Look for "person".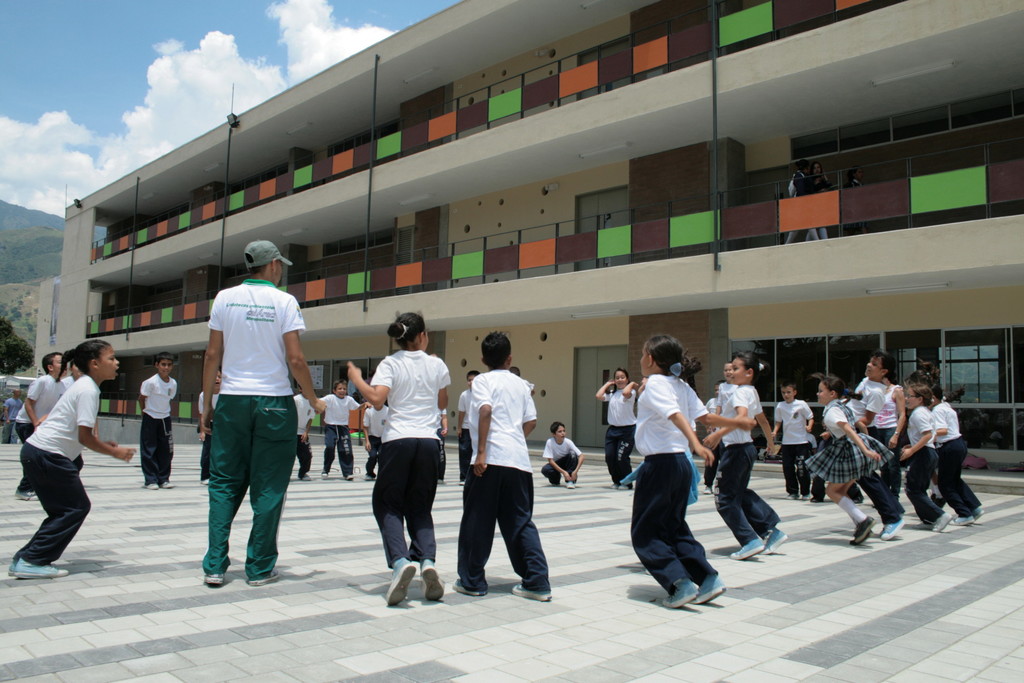
Found: box(625, 341, 716, 625).
